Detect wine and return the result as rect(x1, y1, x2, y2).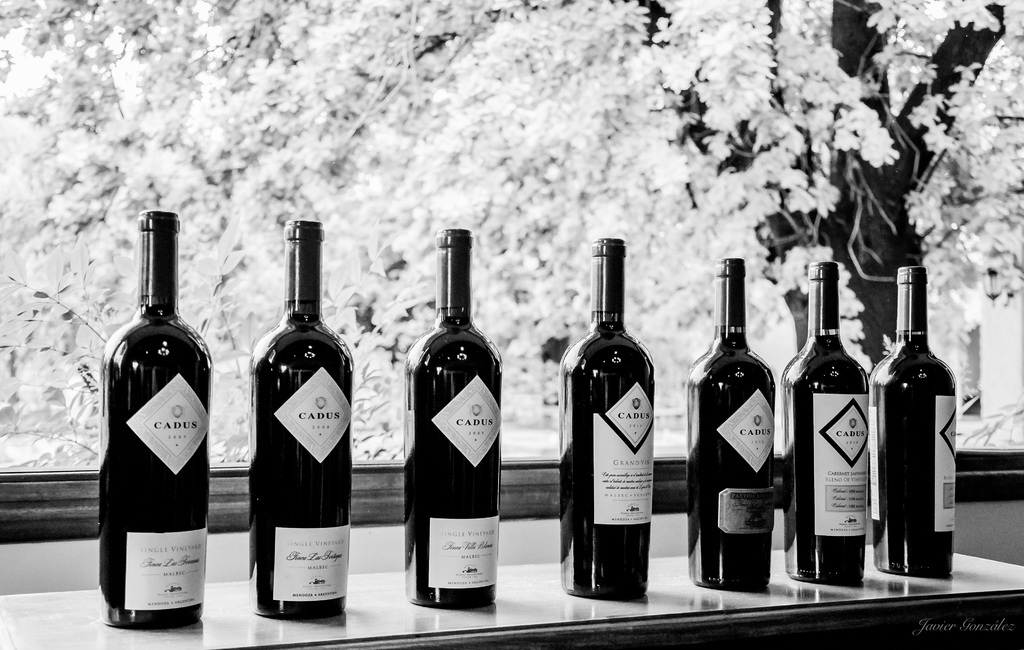
rect(401, 218, 504, 615).
